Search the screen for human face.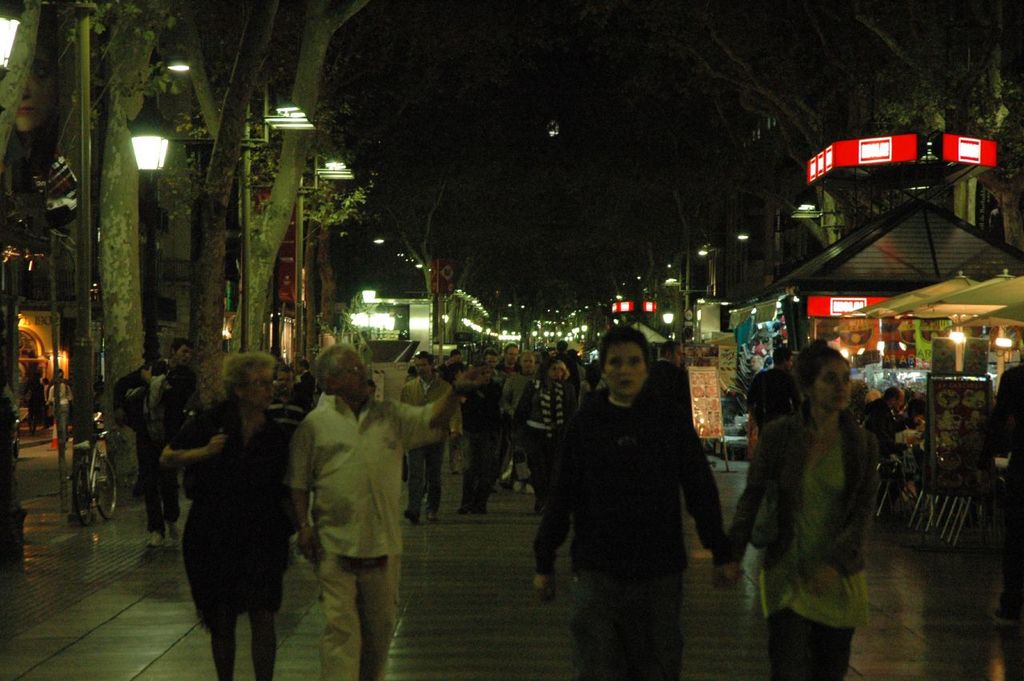
Found at <box>505,347,518,365</box>.
